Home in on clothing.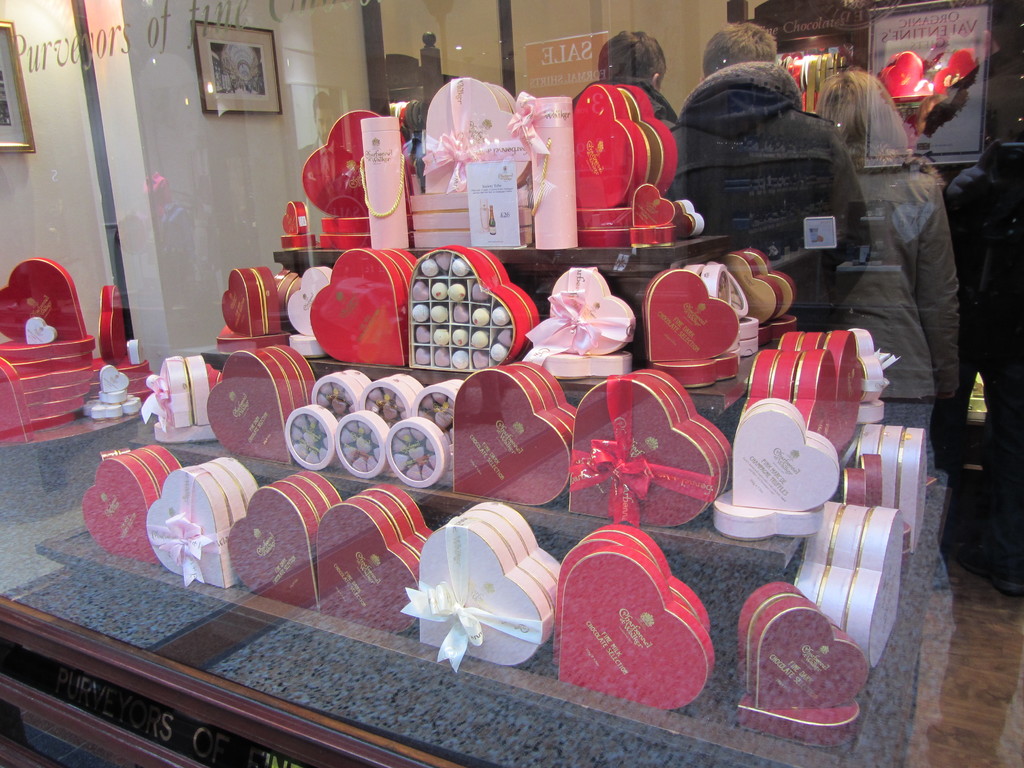
Homed in at {"left": 665, "top": 68, "right": 872, "bottom": 328}.
